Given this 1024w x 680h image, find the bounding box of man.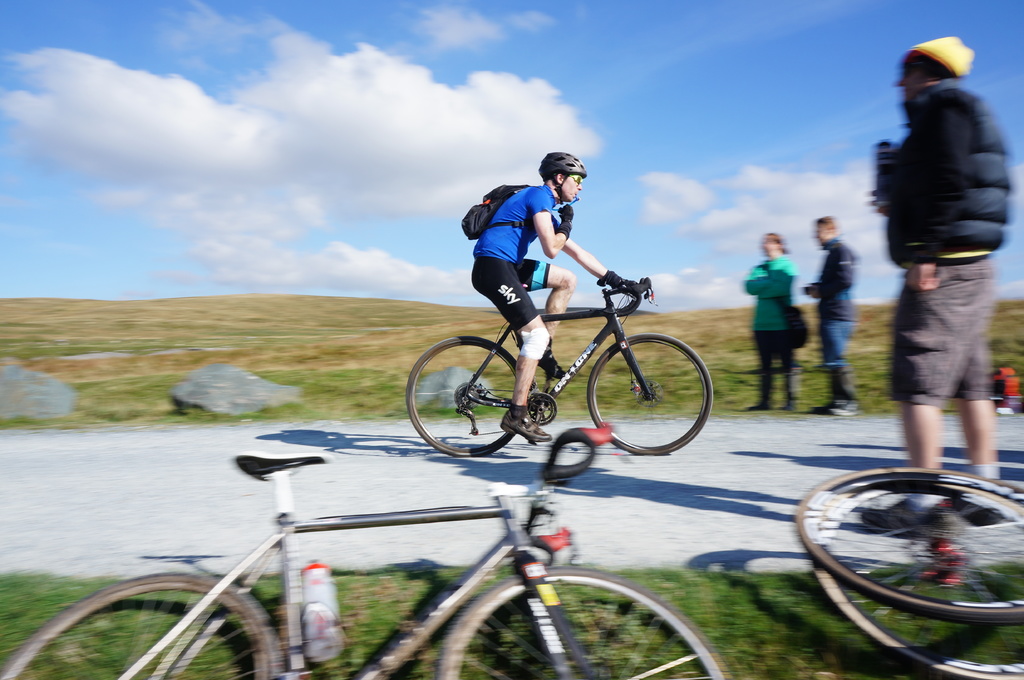
left=743, top=228, right=798, bottom=408.
